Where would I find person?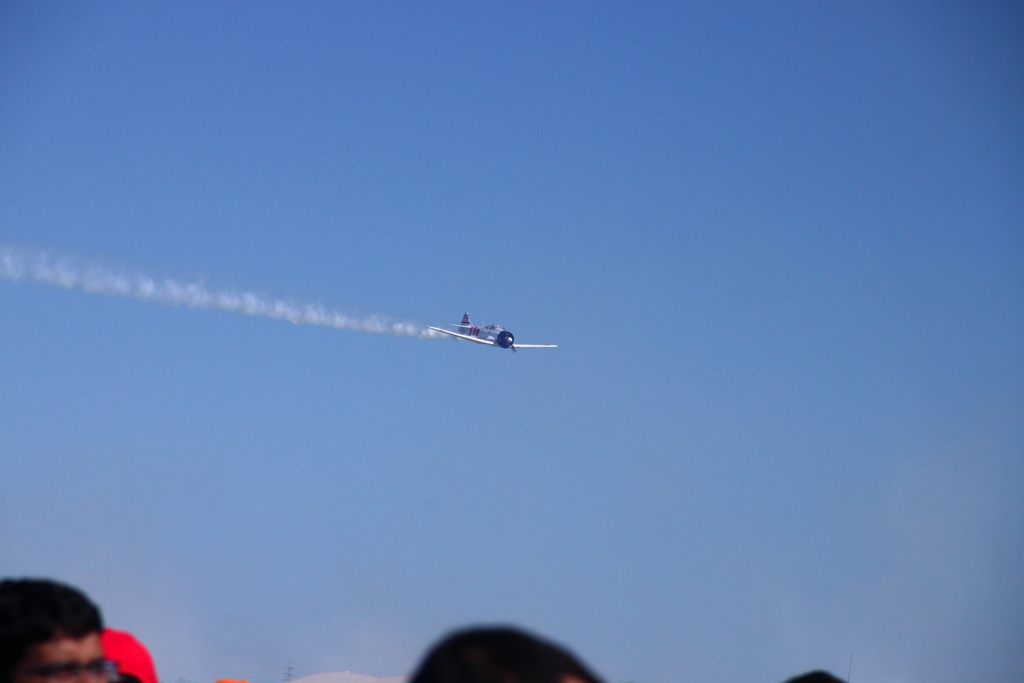
At select_region(0, 573, 124, 682).
